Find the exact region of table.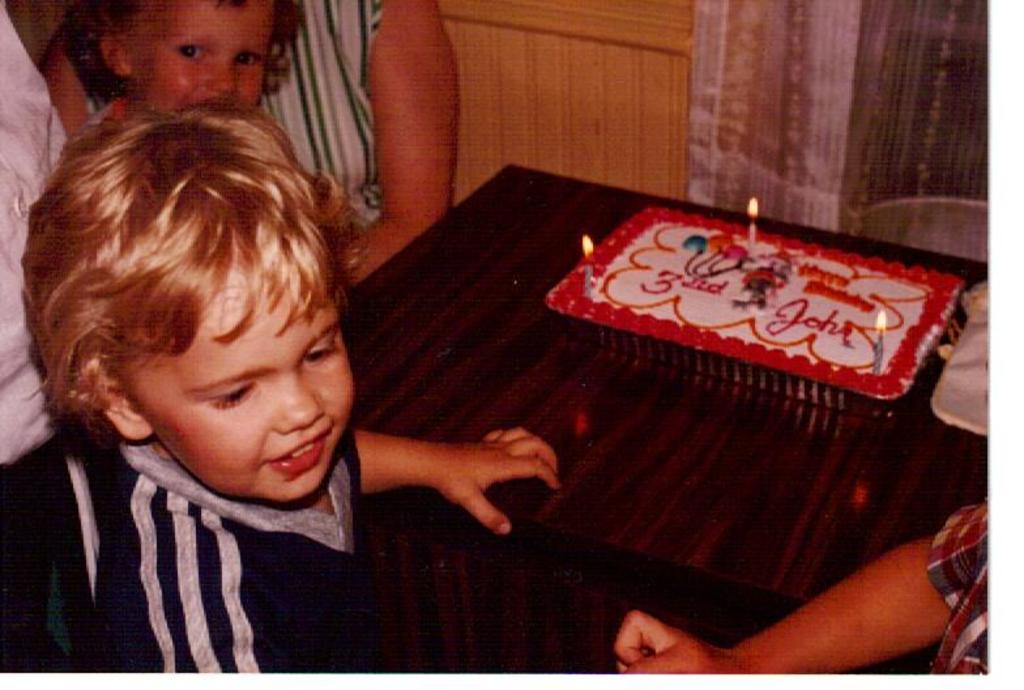
Exact region: <bbox>273, 169, 1023, 682</bbox>.
